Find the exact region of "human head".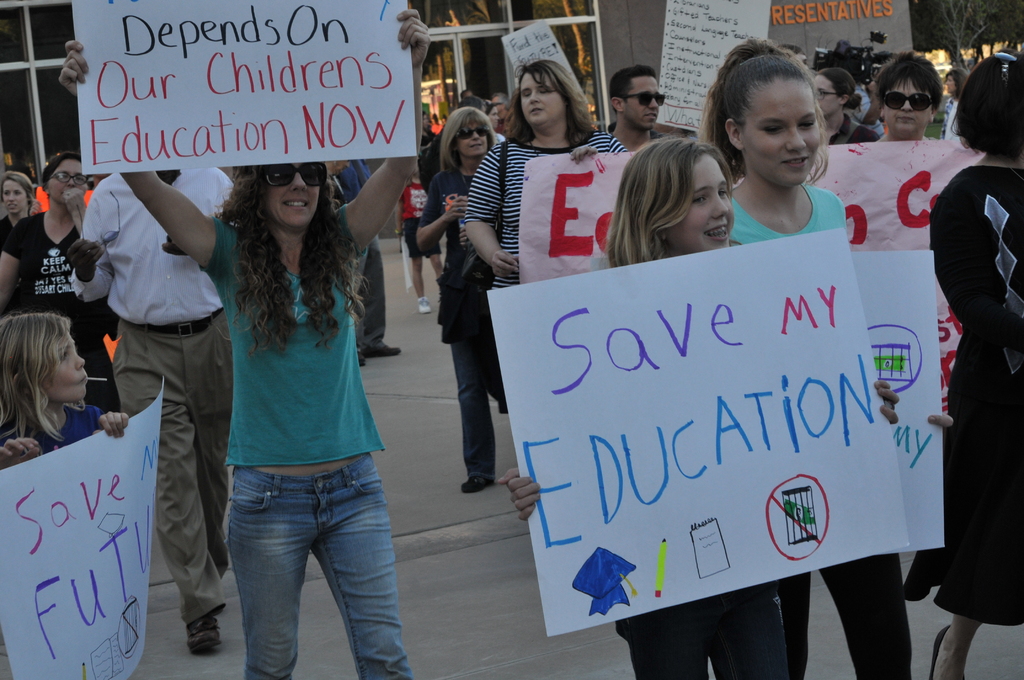
Exact region: crop(0, 311, 88, 403).
